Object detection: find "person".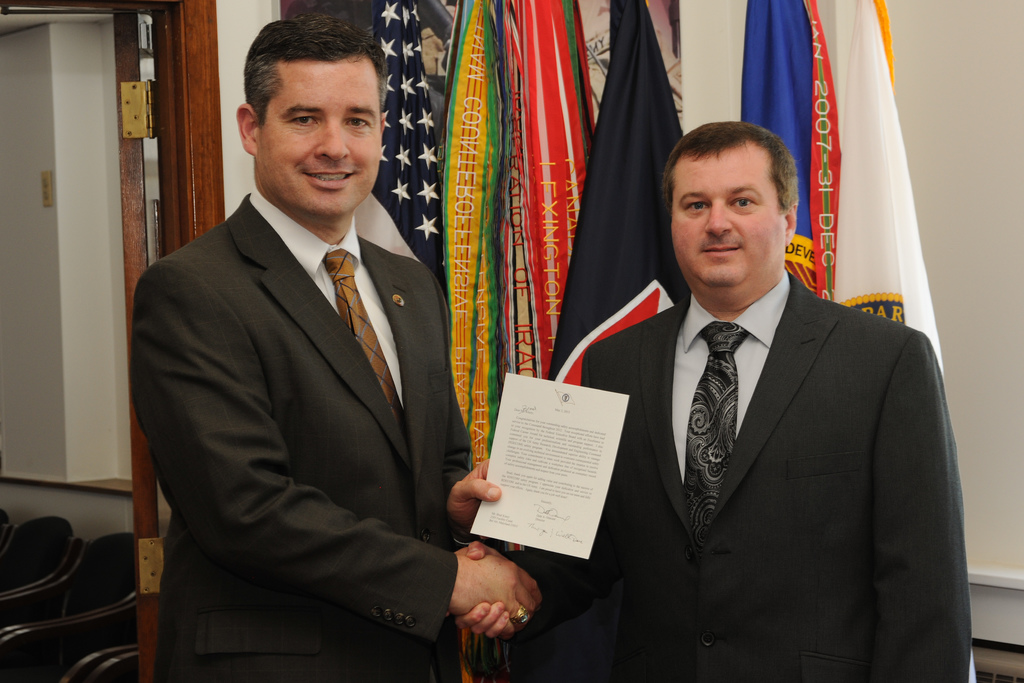
bbox=[453, 117, 972, 682].
